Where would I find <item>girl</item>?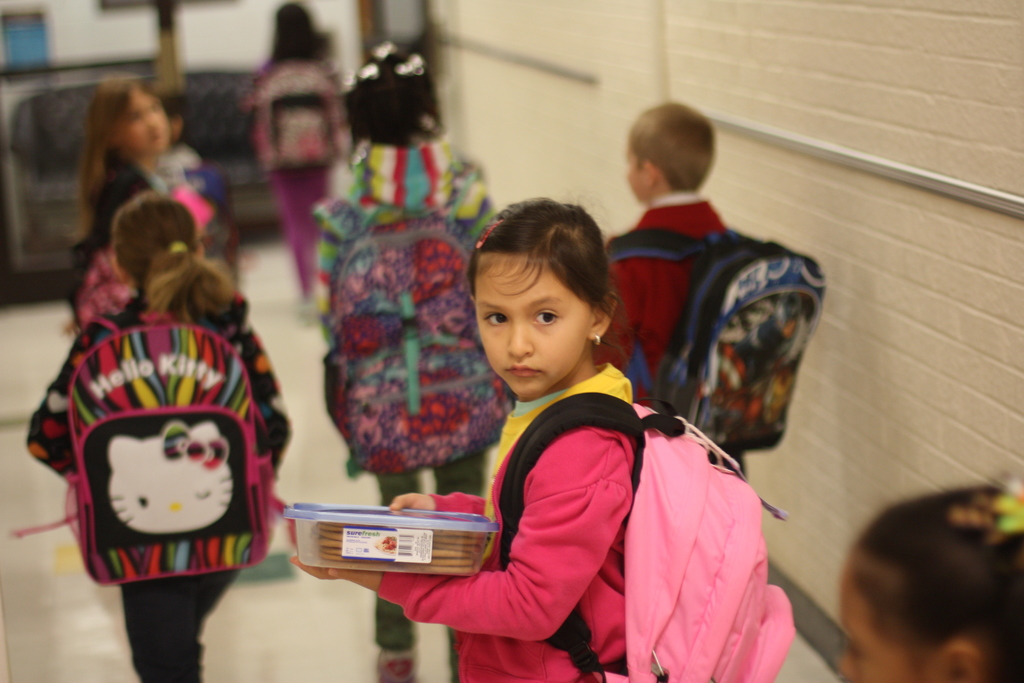
At locate(288, 197, 636, 682).
